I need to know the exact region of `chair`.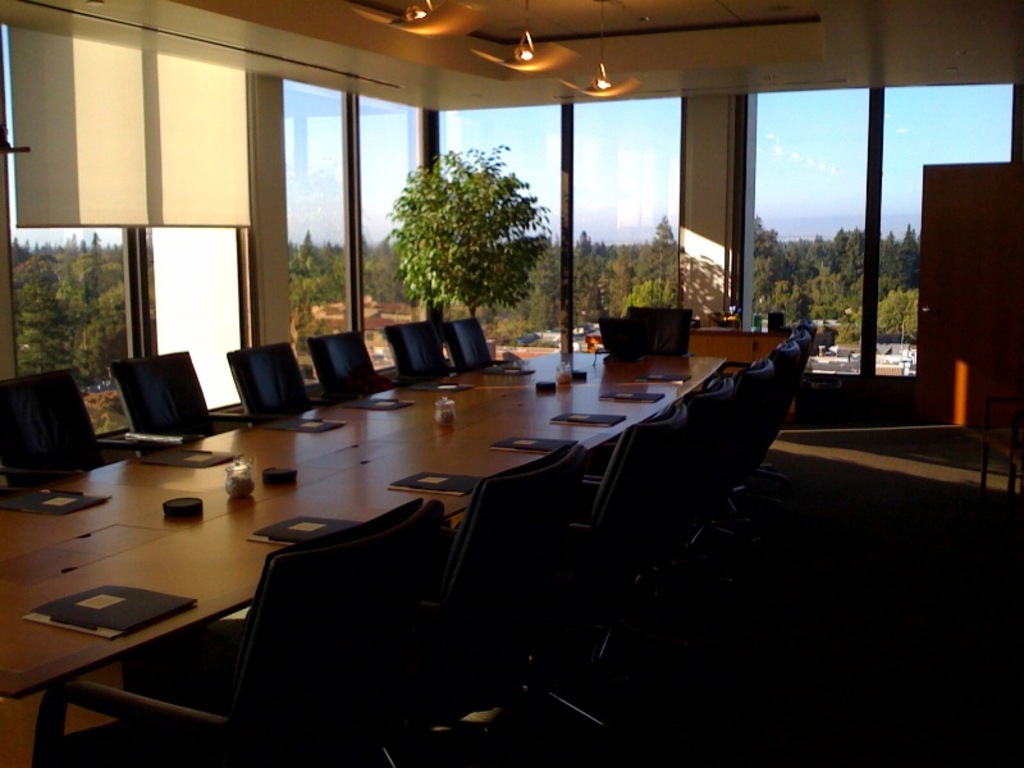
Region: x1=381 y1=323 x2=458 y2=380.
